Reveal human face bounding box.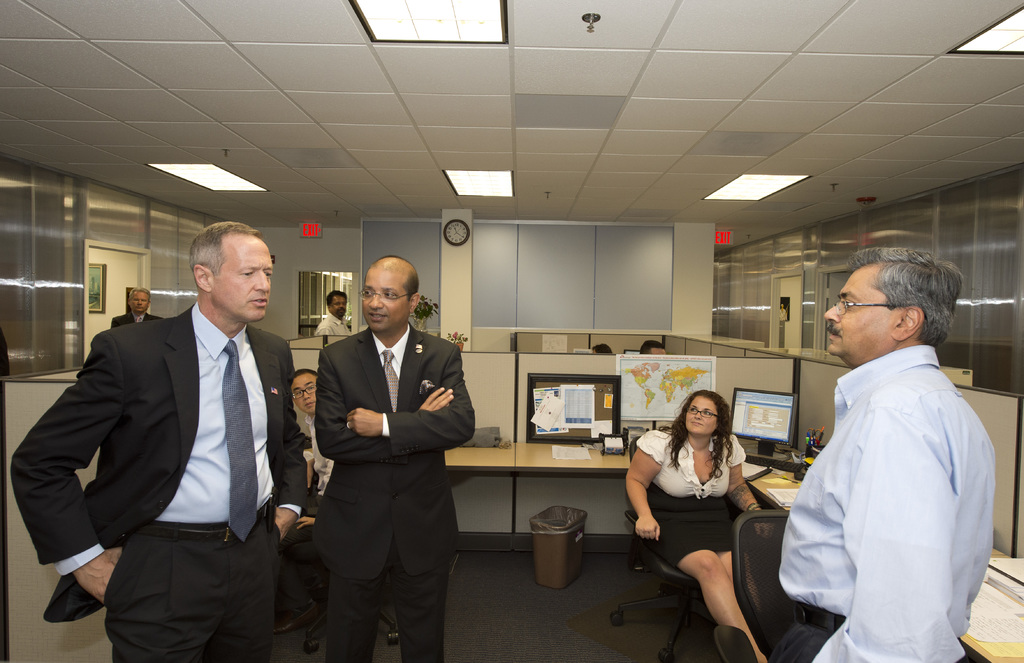
Revealed: rect(366, 263, 402, 329).
